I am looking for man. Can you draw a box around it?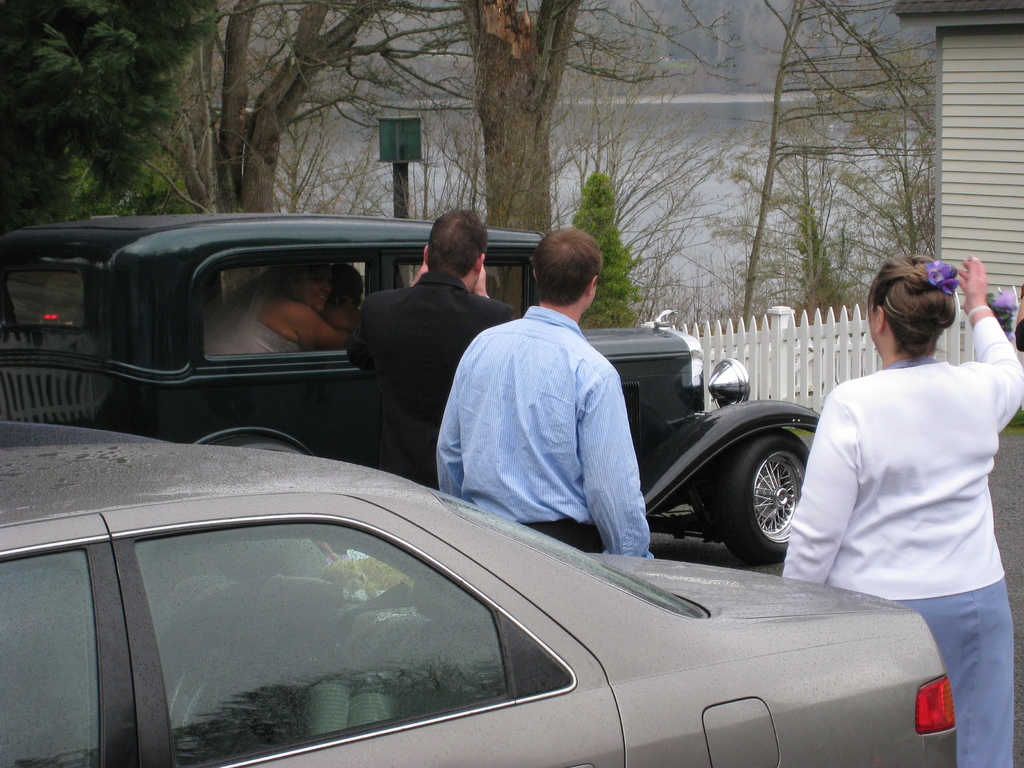
Sure, the bounding box is (344, 205, 524, 523).
